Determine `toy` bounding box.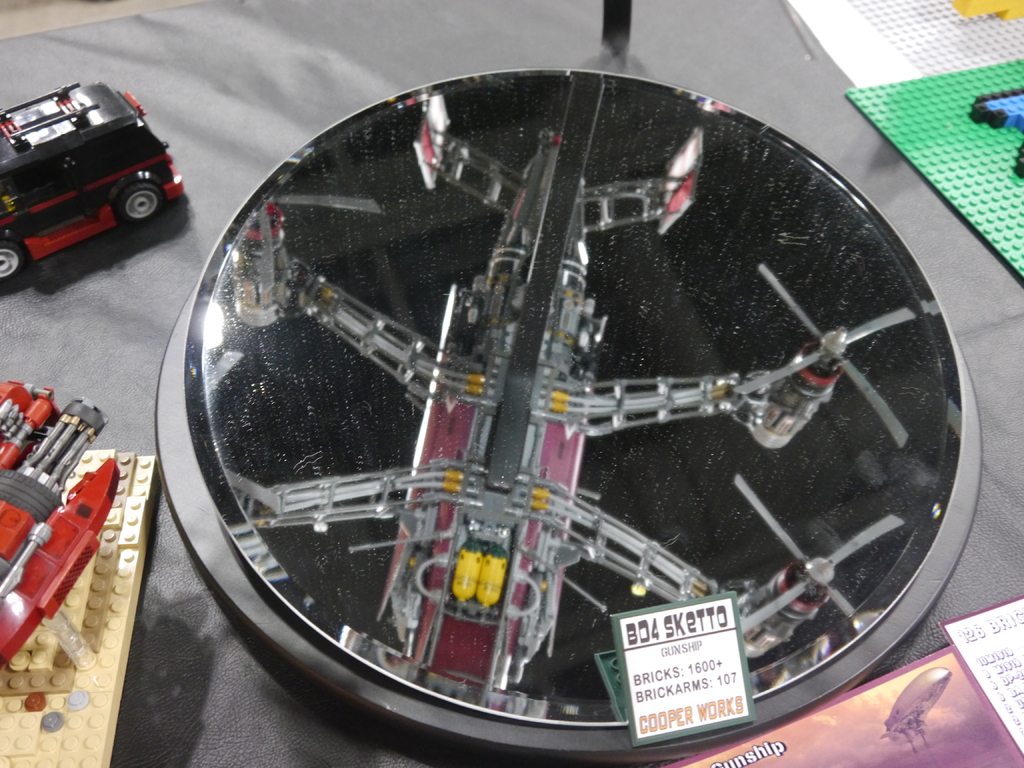
Determined: [left=0, top=77, right=189, bottom=292].
